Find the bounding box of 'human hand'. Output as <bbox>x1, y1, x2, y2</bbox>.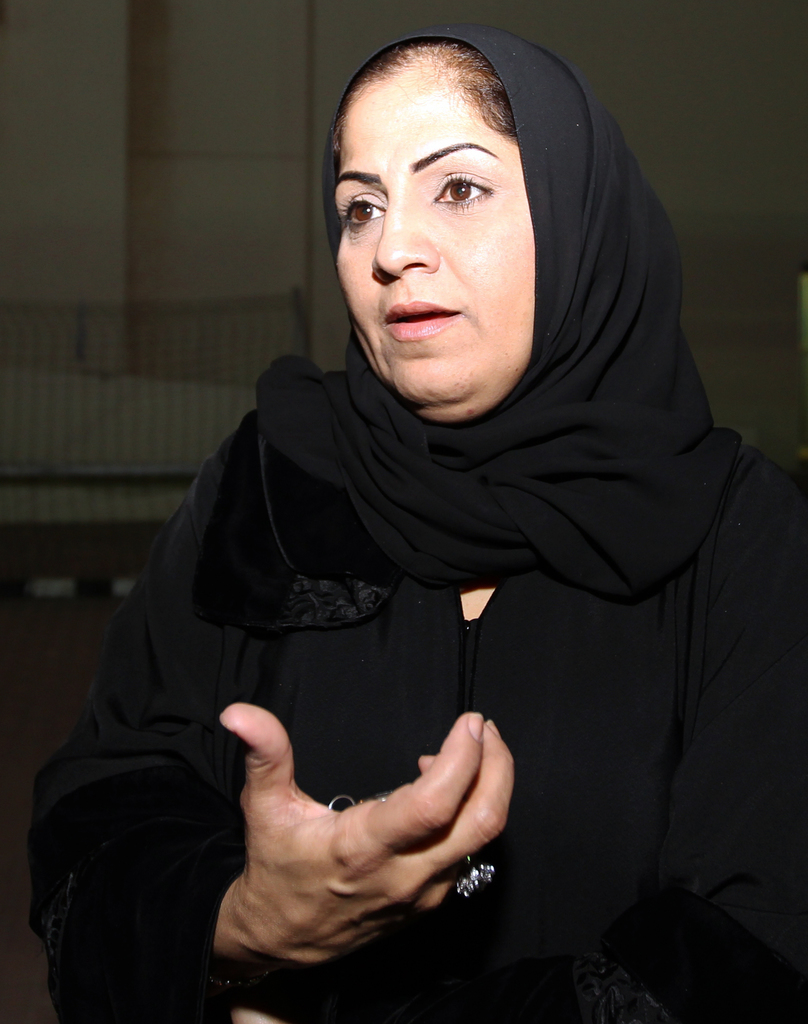
<bbox>170, 731, 510, 972</bbox>.
